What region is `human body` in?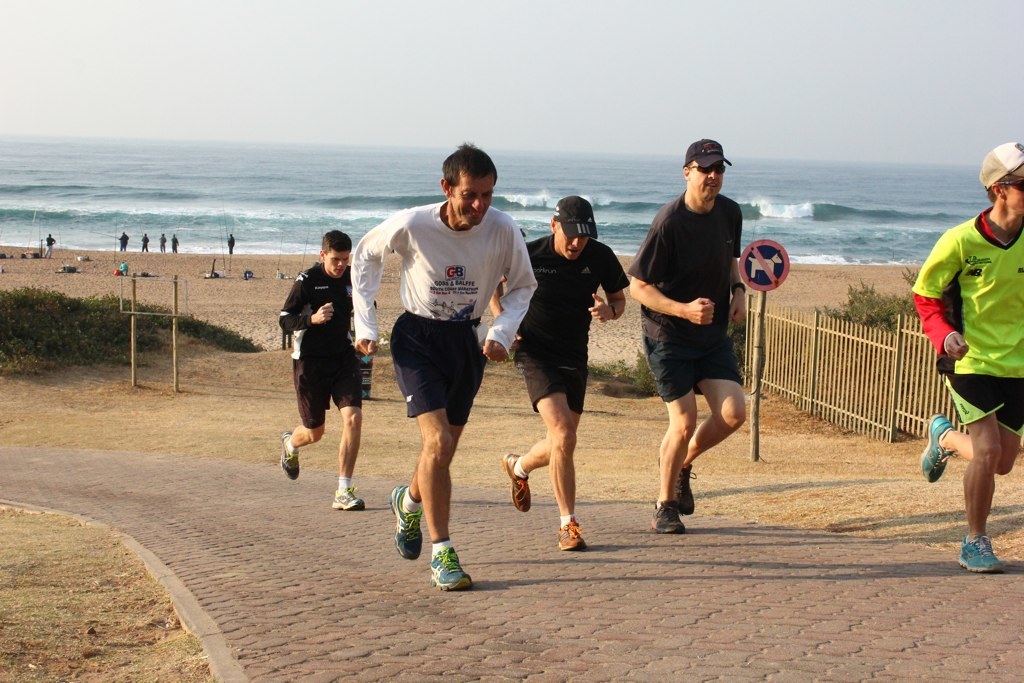
488 235 629 557.
